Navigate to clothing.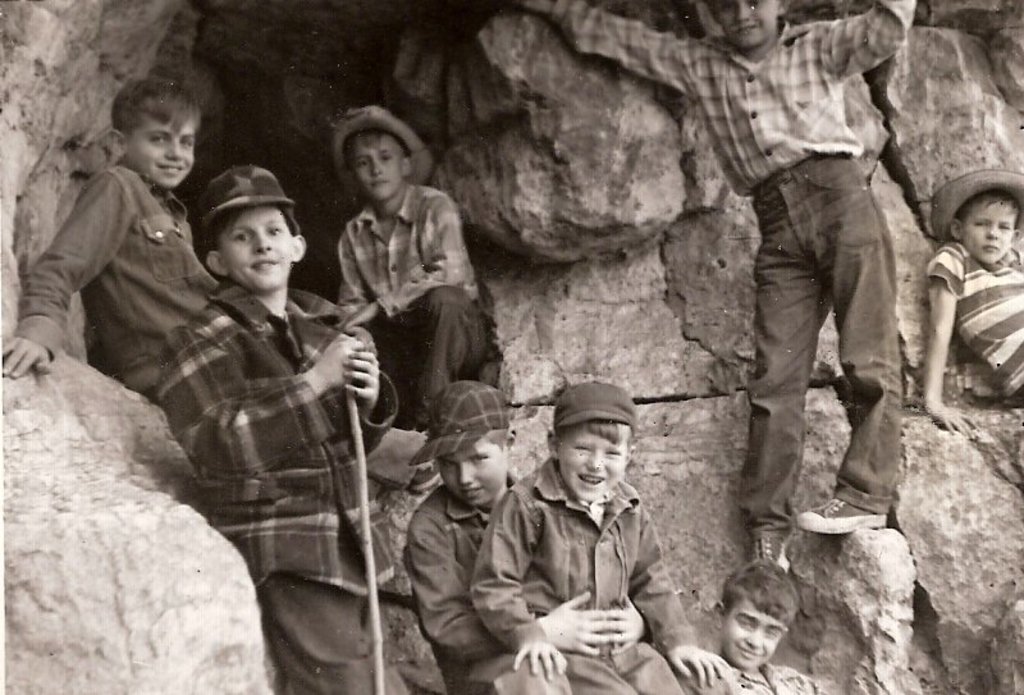
Navigation target: [x1=925, y1=237, x2=1023, y2=397].
